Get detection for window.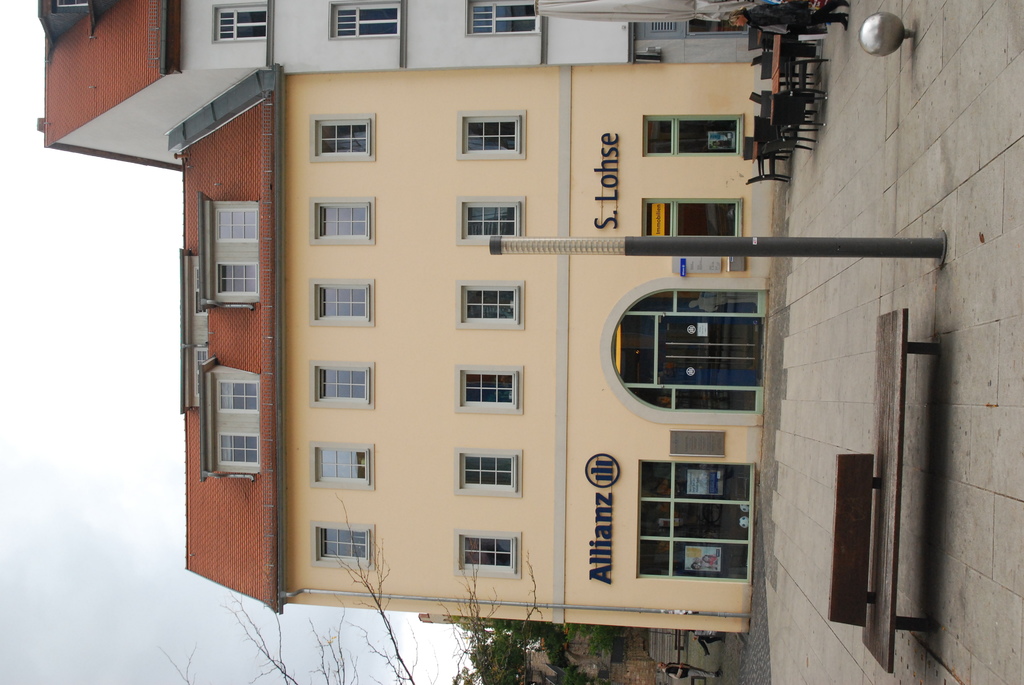
Detection: 193/264/207/318.
